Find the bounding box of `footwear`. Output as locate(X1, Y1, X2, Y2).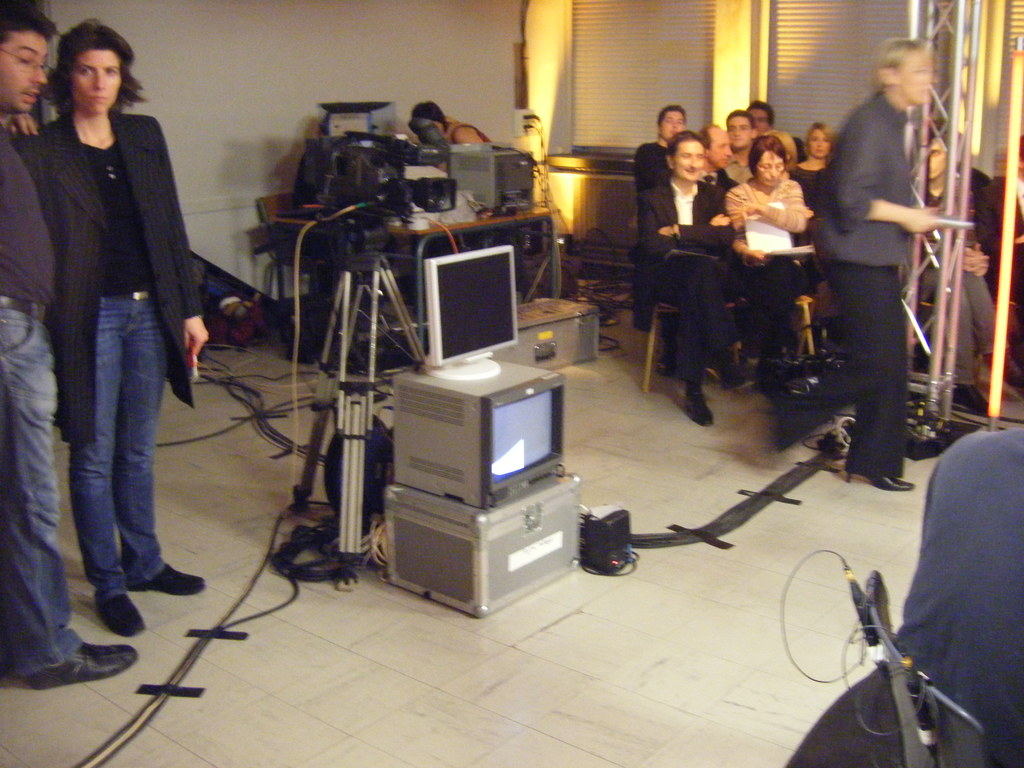
locate(93, 595, 150, 641).
